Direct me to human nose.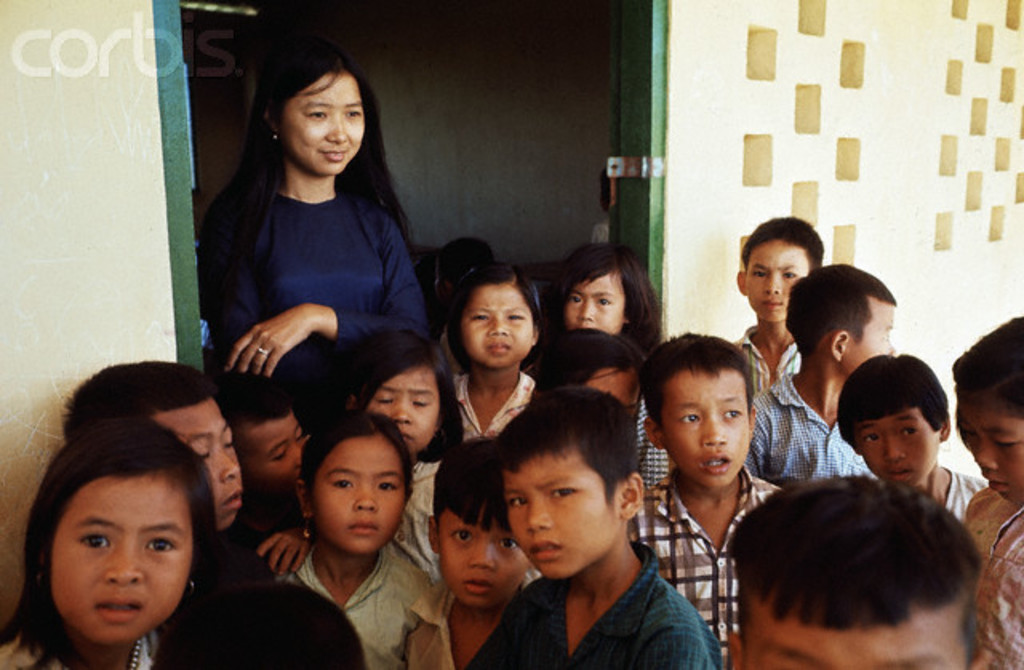
Direction: [left=974, top=443, right=994, bottom=469].
